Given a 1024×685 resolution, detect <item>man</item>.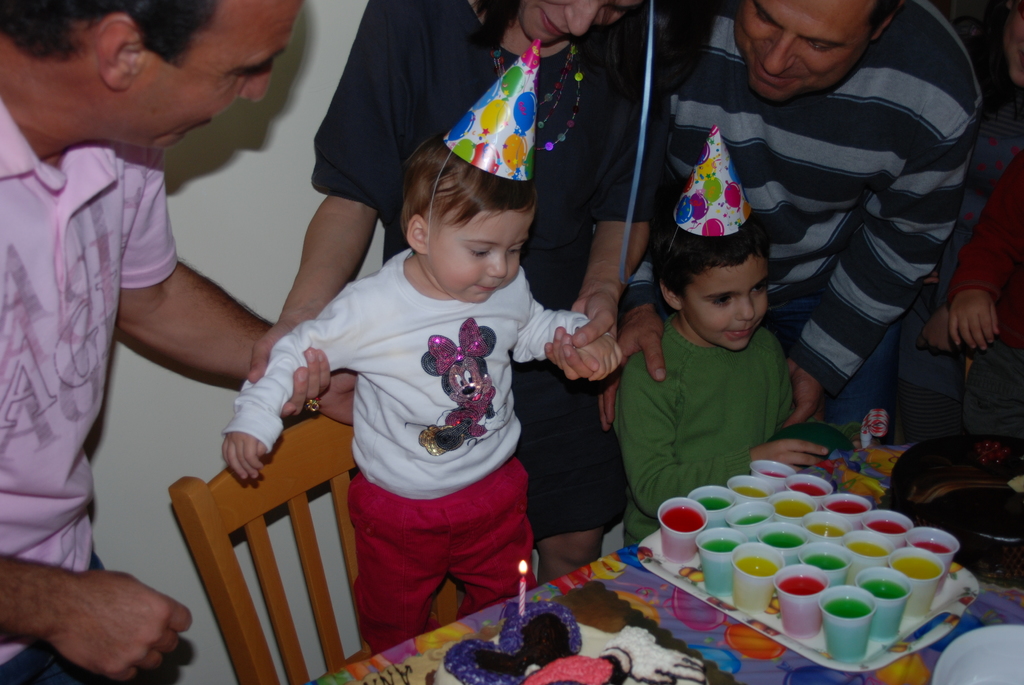
{"left": 698, "top": 0, "right": 997, "bottom": 439}.
